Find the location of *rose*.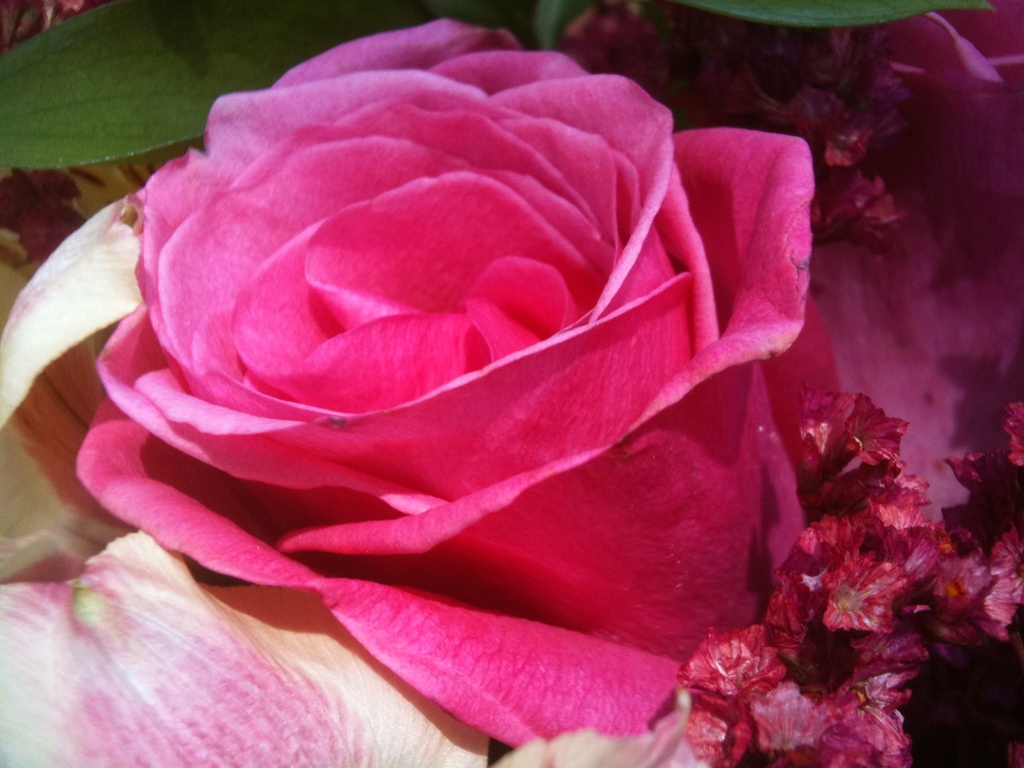
Location: (x1=676, y1=0, x2=1023, y2=519).
